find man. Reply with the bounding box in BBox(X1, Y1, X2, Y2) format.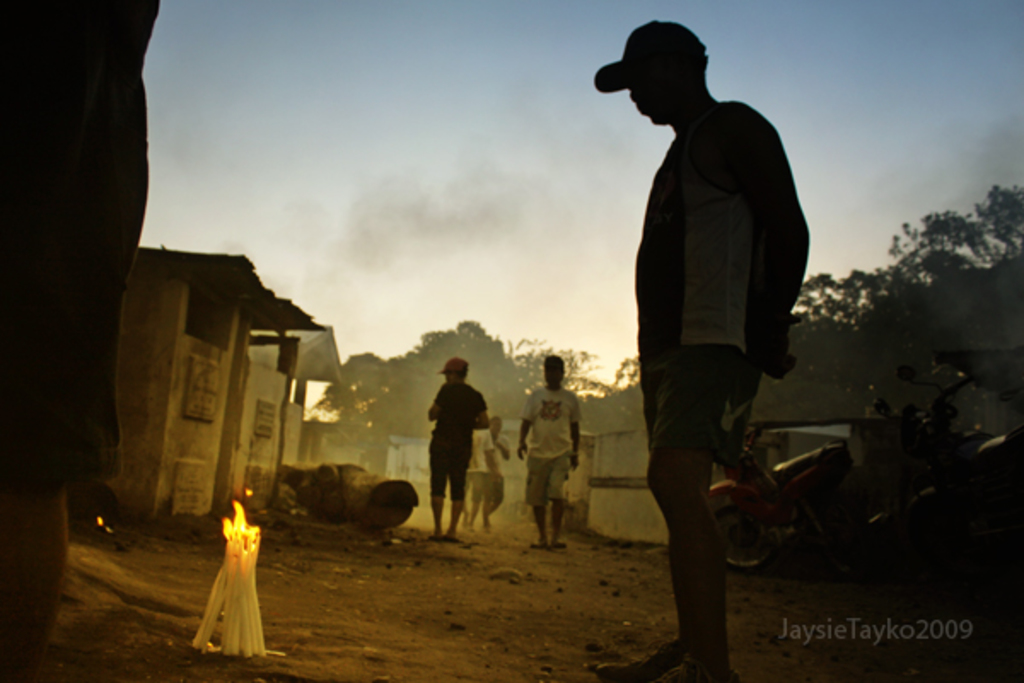
BBox(427, 357, 492, 538).
